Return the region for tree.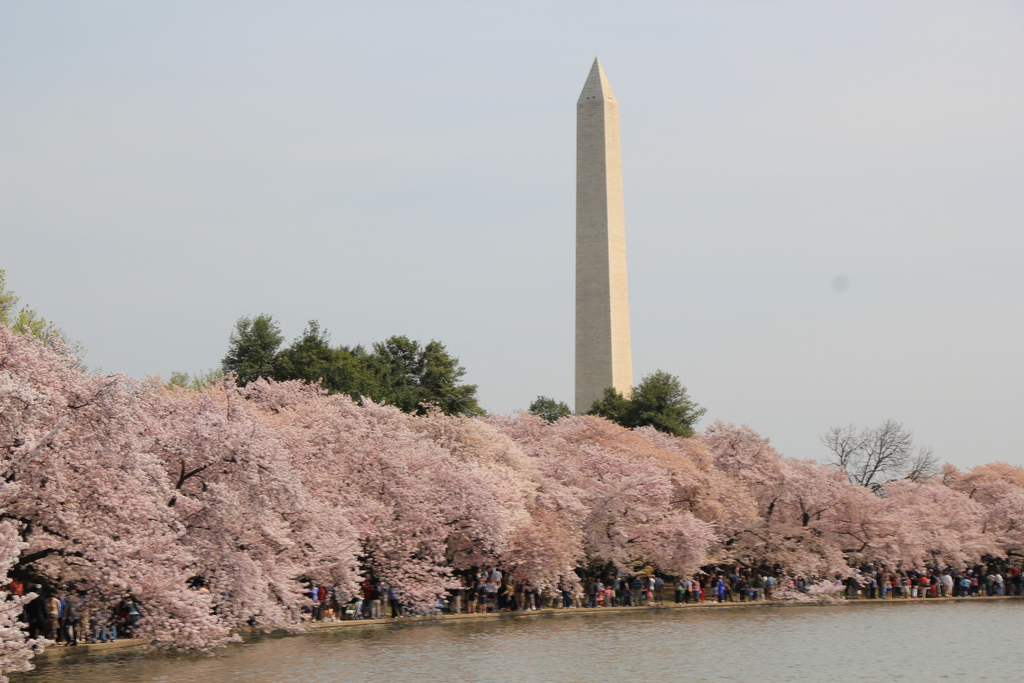
191/365/424/630.
